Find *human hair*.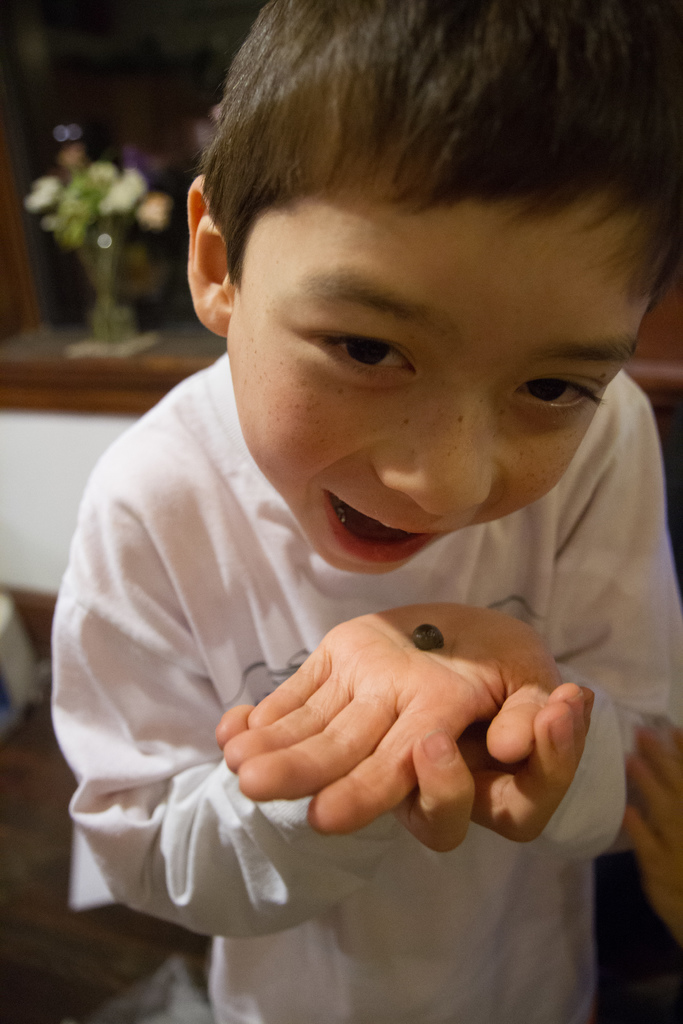
rect(160, 0, 659, 338).
